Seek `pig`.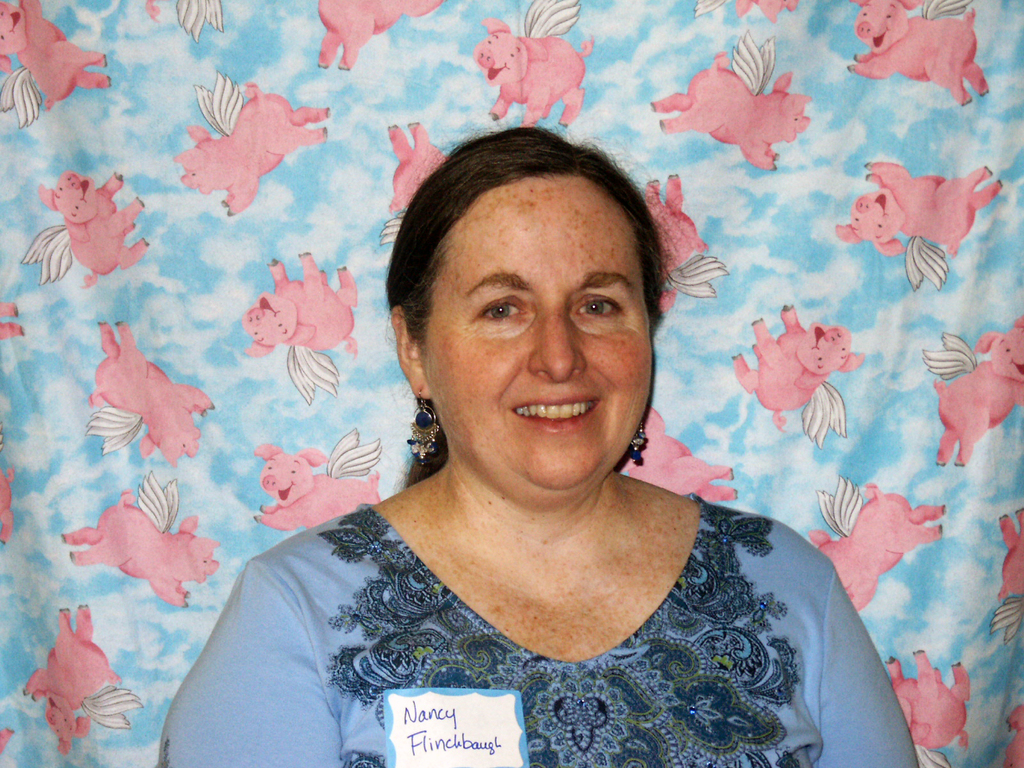
box=[648, 171, 729, 310].
